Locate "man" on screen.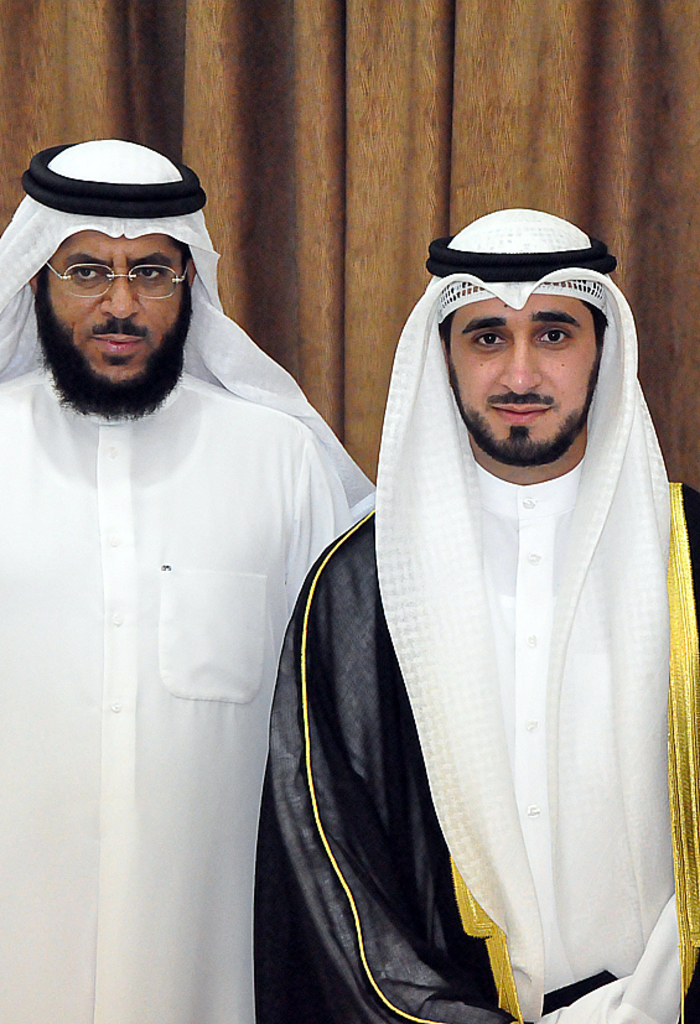
On screen at <bbox>250, 203, 699, 1023</bbox>.
